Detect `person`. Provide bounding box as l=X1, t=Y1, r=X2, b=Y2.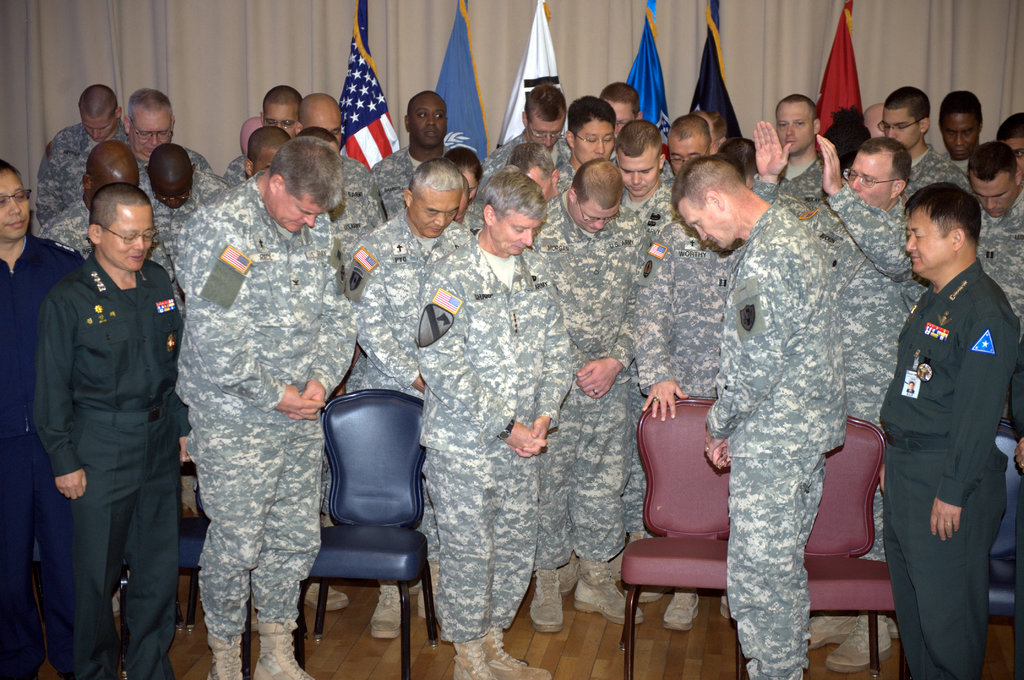
l=662, t=118, r=722, b=244.
